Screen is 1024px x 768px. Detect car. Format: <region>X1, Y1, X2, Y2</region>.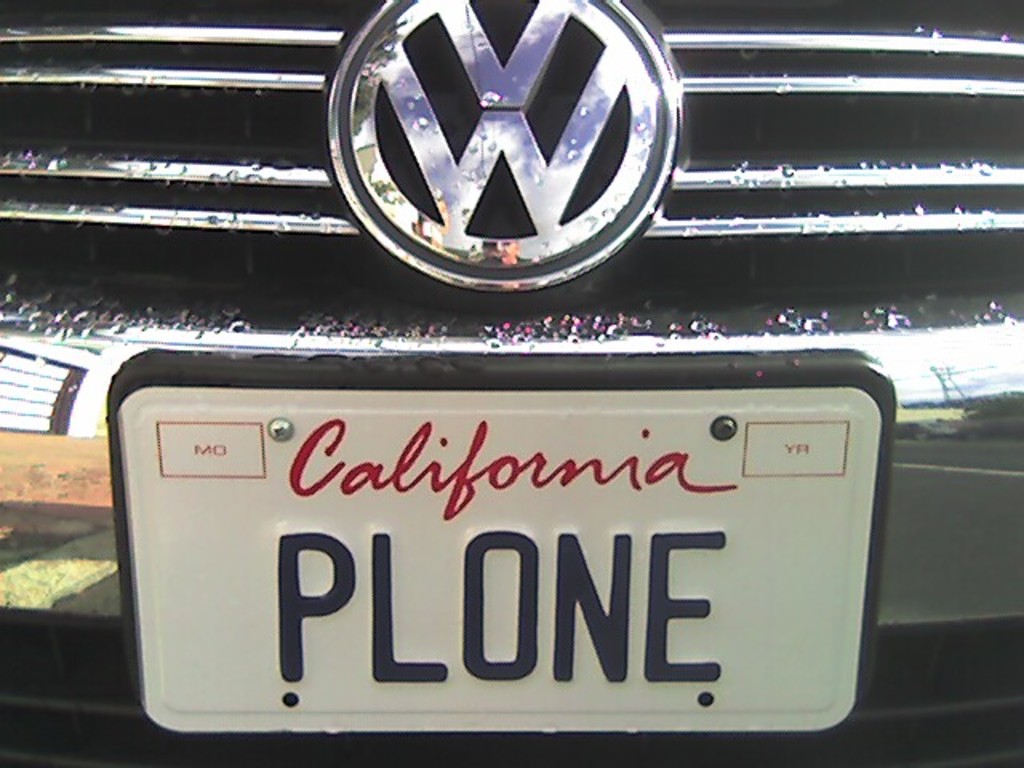
<region>2, 0, 1022, 766</region>.
